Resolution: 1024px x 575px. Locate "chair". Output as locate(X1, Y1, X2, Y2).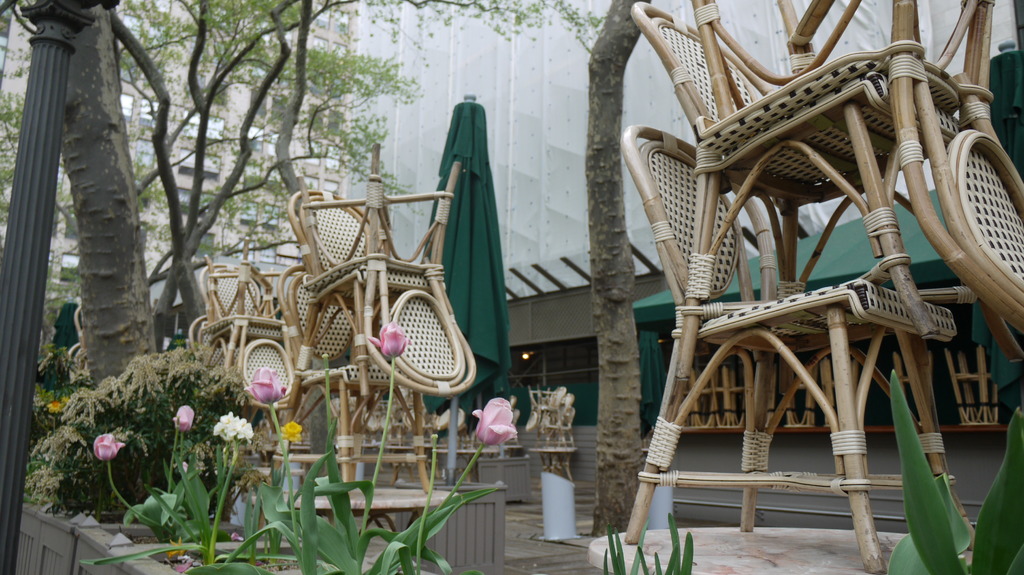
locate(632, 0, 1023, 382).
